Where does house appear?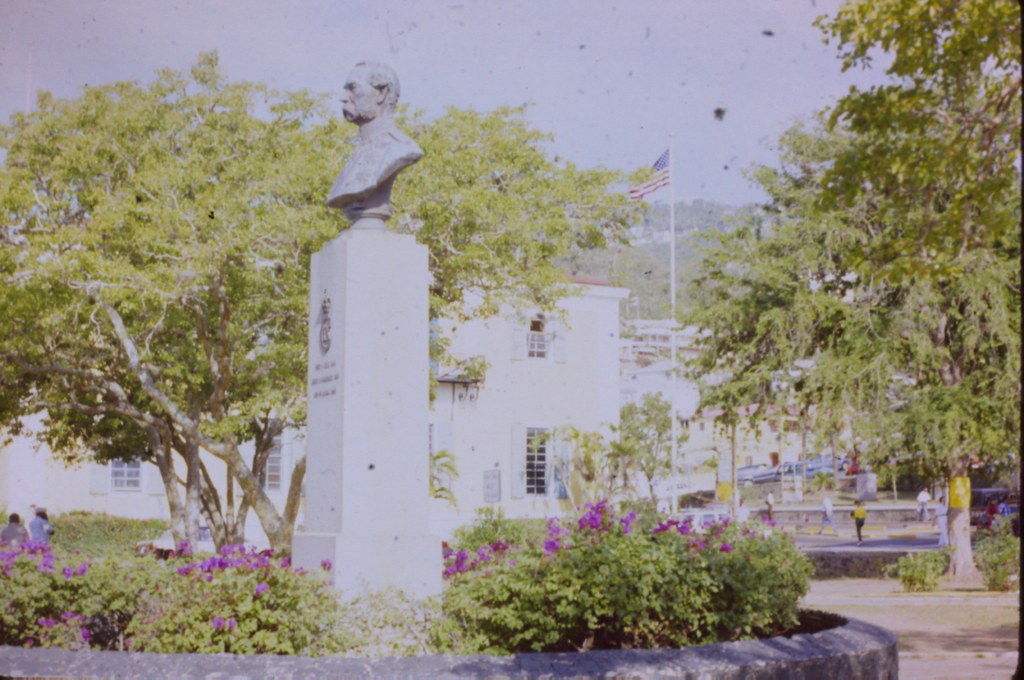
Appears at select_region(429, 263, 645, 546).
